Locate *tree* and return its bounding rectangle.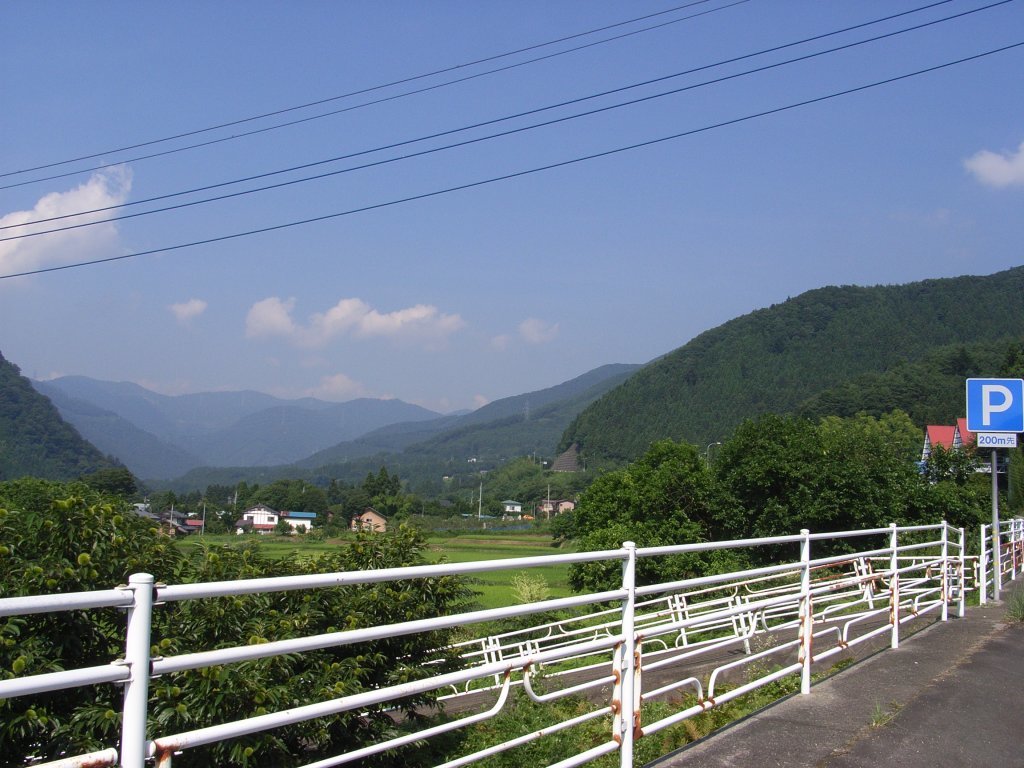
bbox=[892, 450, 996, 535].
